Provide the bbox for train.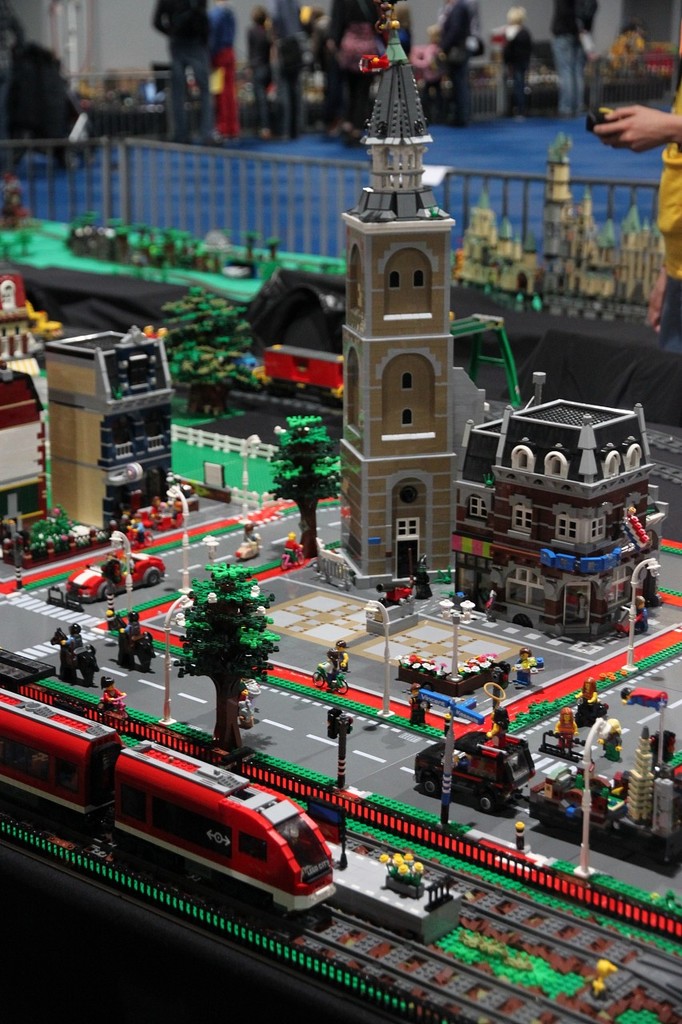
detection(0, 684, 336, 938).
